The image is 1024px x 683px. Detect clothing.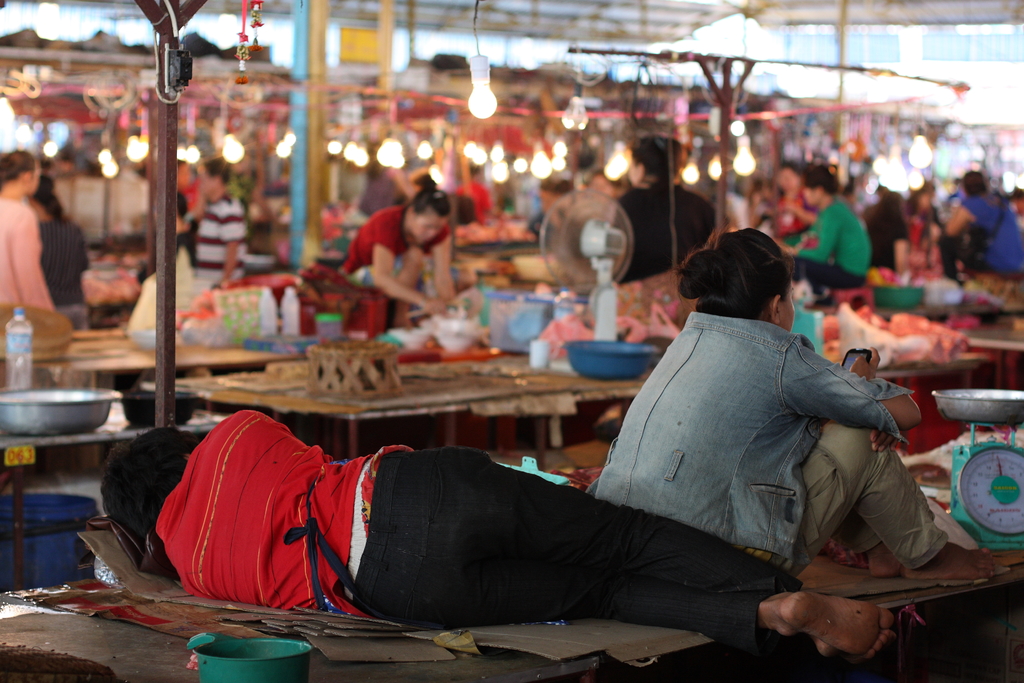
Detection: [0, 194, 53, 317].
